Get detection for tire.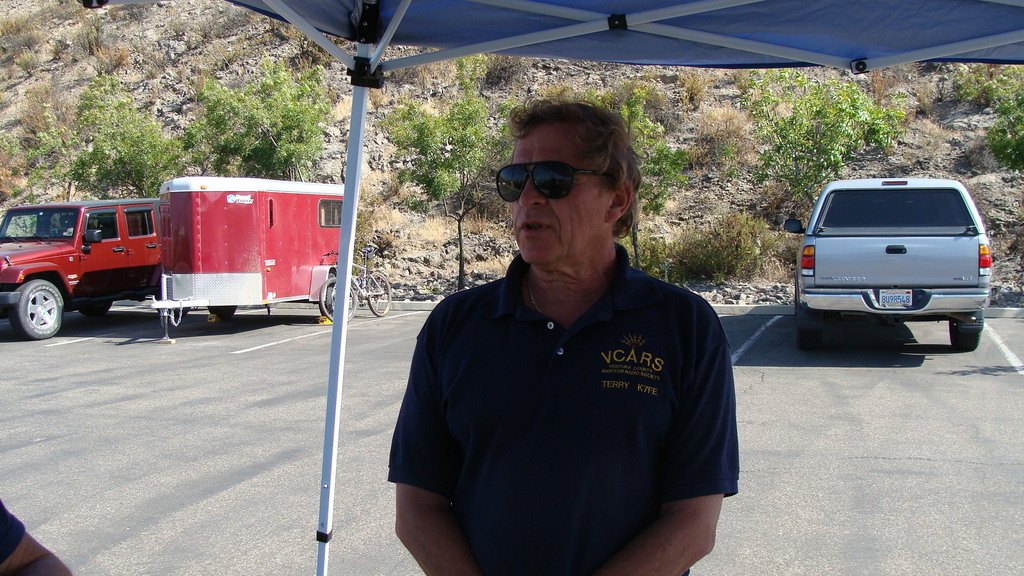
Detection: 73:300:120:319.
